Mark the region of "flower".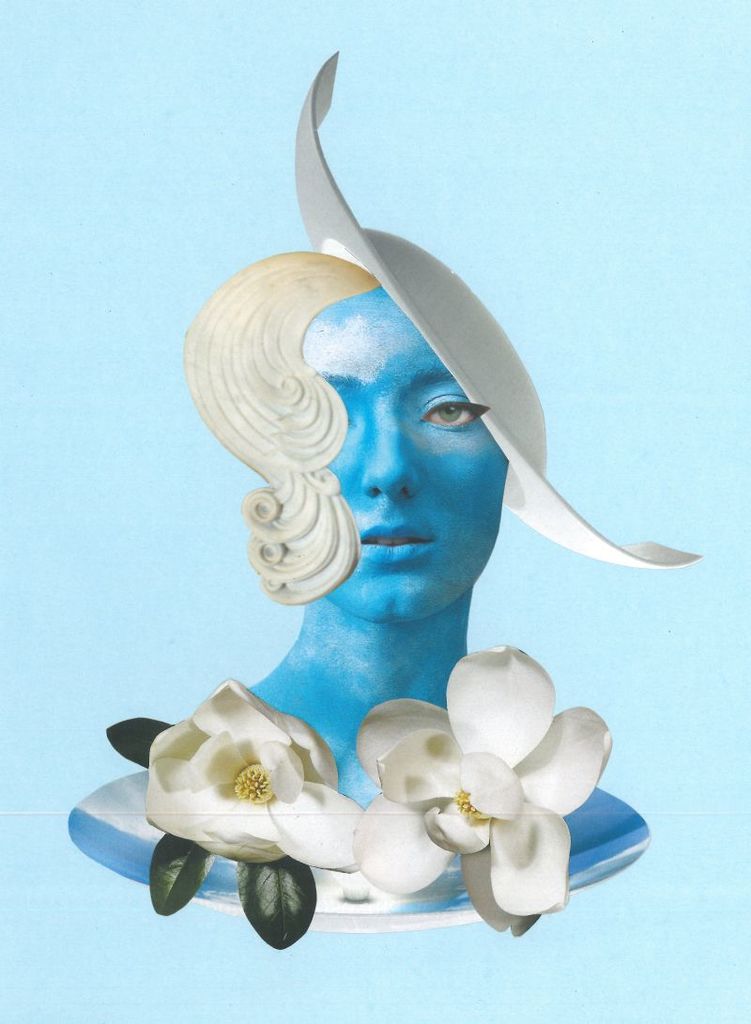
Region: pyautogui.locateOnScreen(345, 612, 668, 954).
